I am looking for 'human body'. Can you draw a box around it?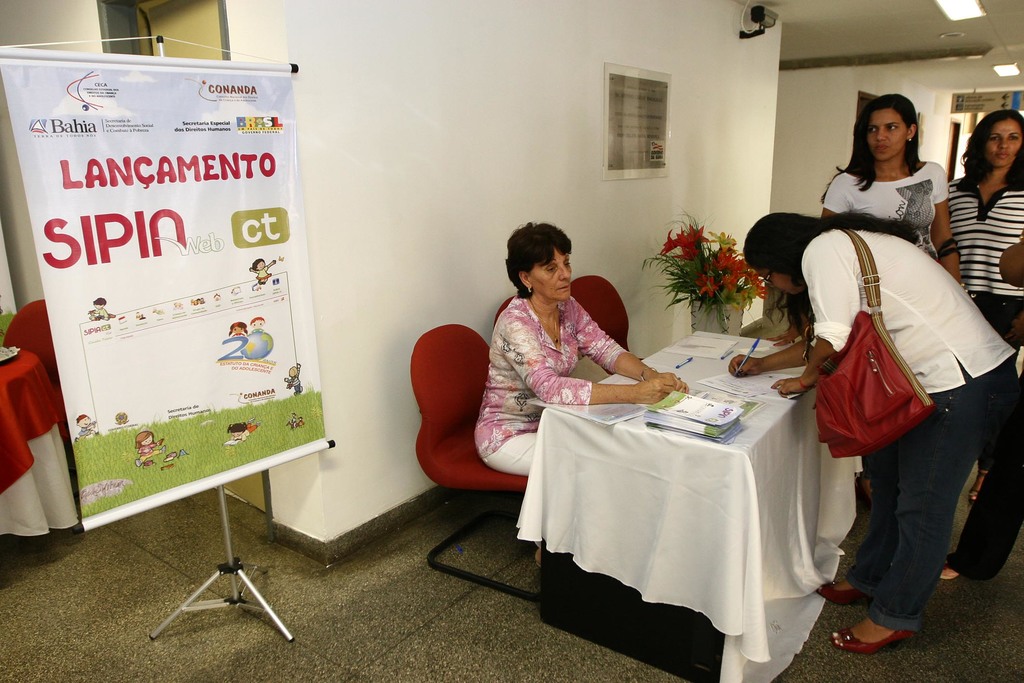
Sure, the bounding box is x1=286, y1=363, x2=300, y2=394.
